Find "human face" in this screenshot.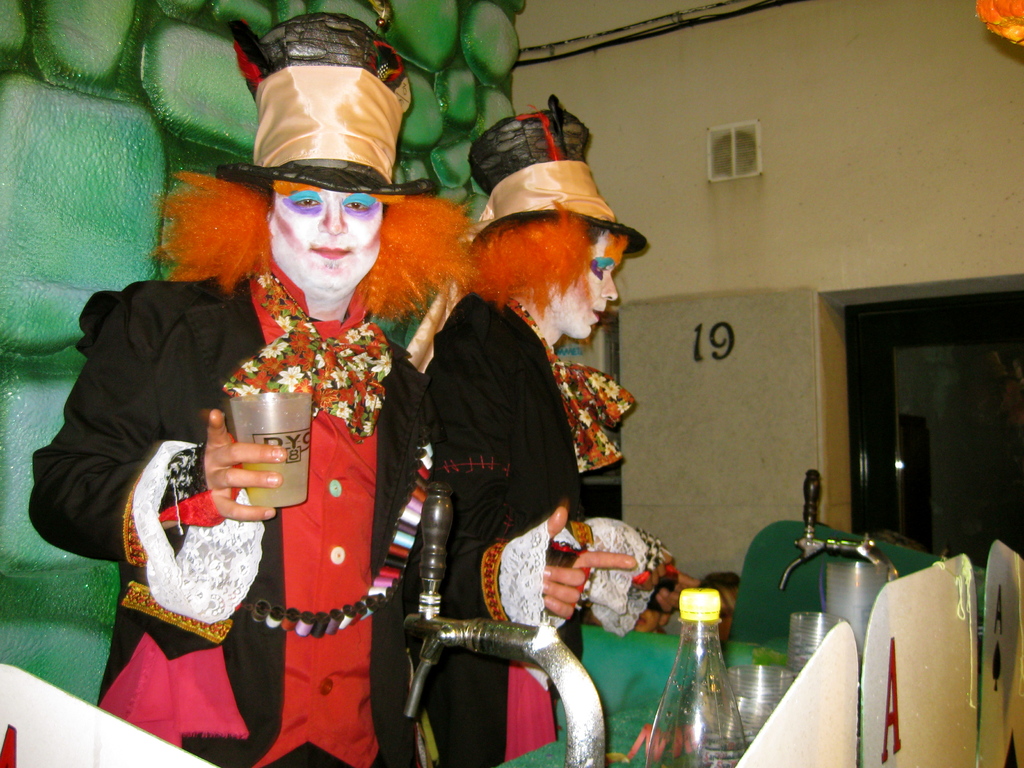
The bounding box for "human face" is [x1=265, y1=173, x2=393, y2=317].
